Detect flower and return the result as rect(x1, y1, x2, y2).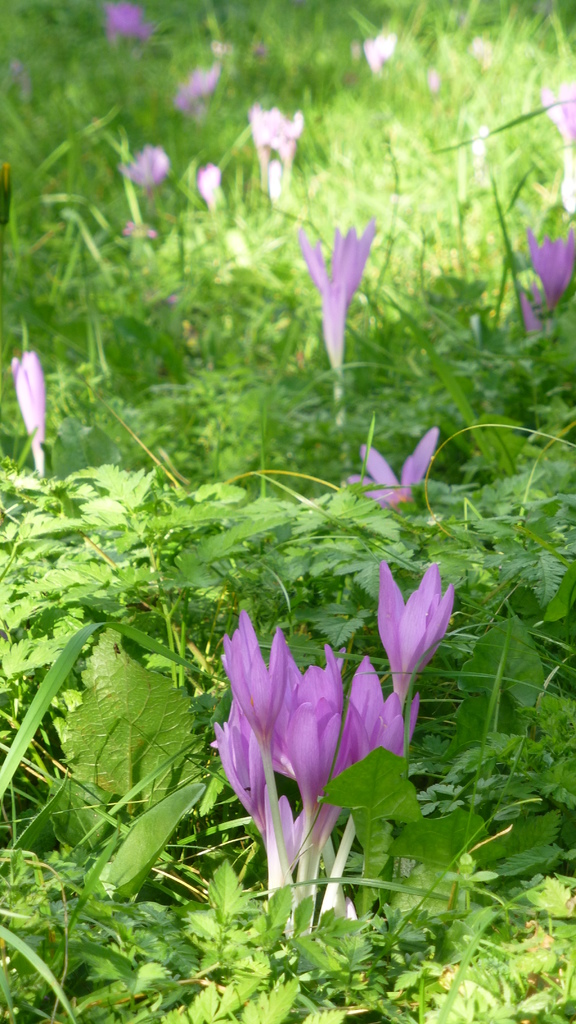
rect(296, 216, 381, 422).
